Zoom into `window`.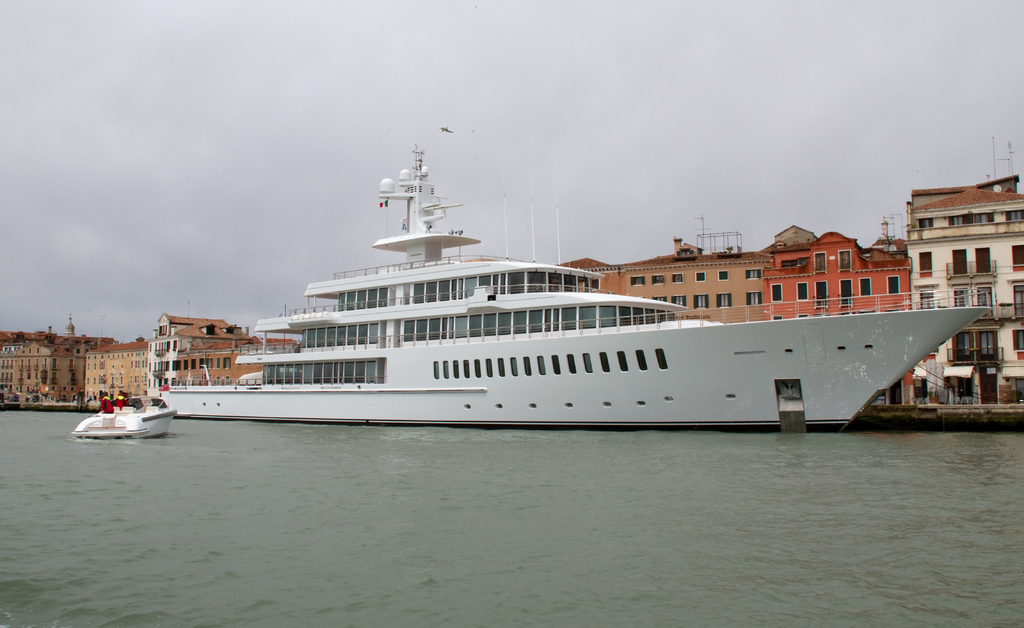
Zoom target: <box>1005,243,1023,276</box>.
